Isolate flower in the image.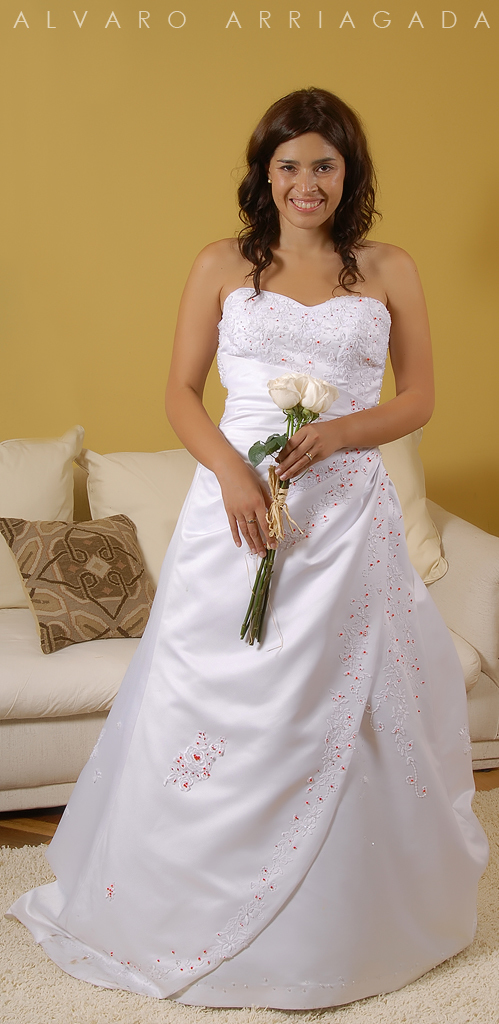
Isolated region: Rect(267, 372, 307, 407).
